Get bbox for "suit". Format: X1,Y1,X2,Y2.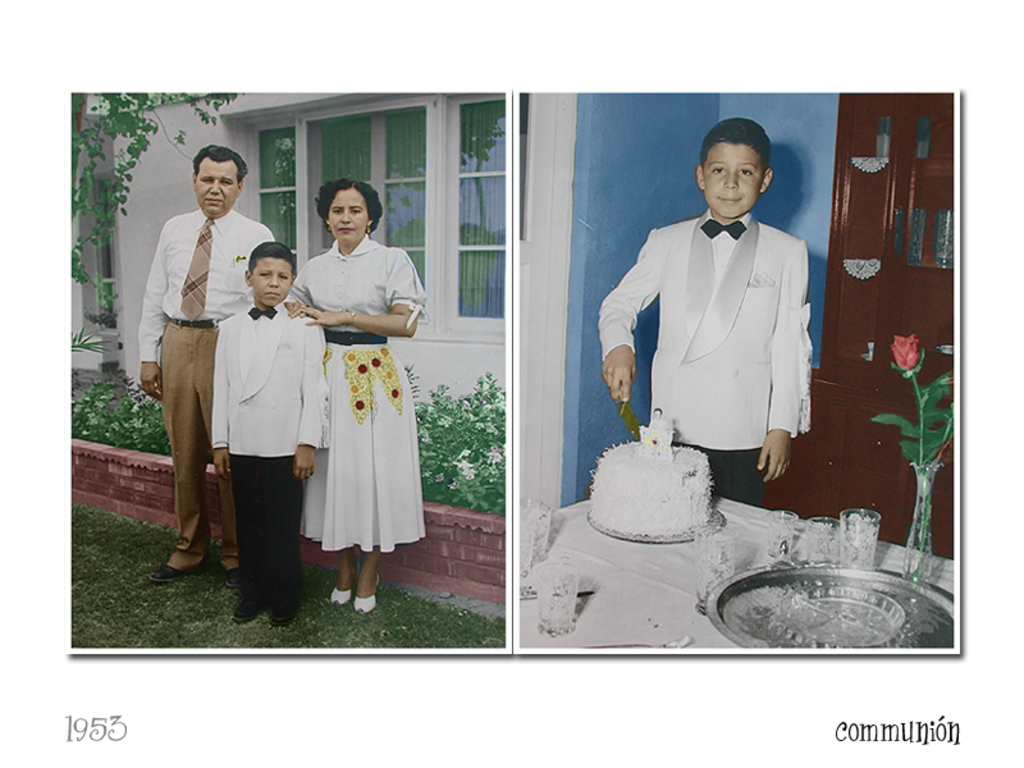
599,220,799,457.
